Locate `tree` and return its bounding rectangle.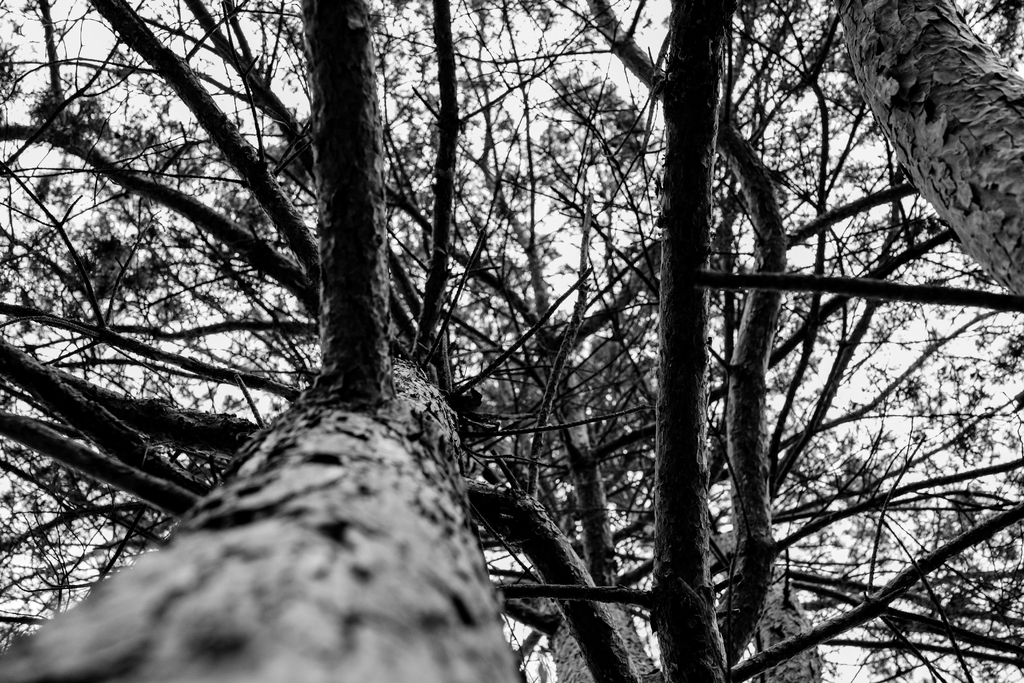
<bbox>16, 2, 1023, 682</bbox>.
